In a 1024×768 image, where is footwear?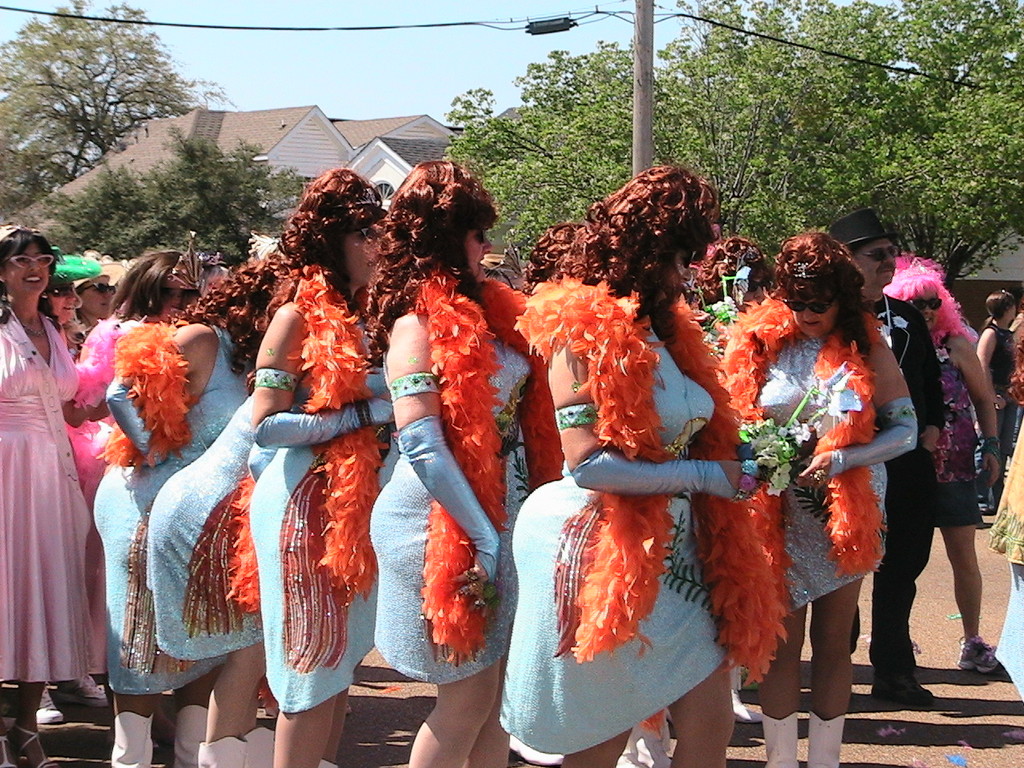
select_region(867, 633, 934, 709).
